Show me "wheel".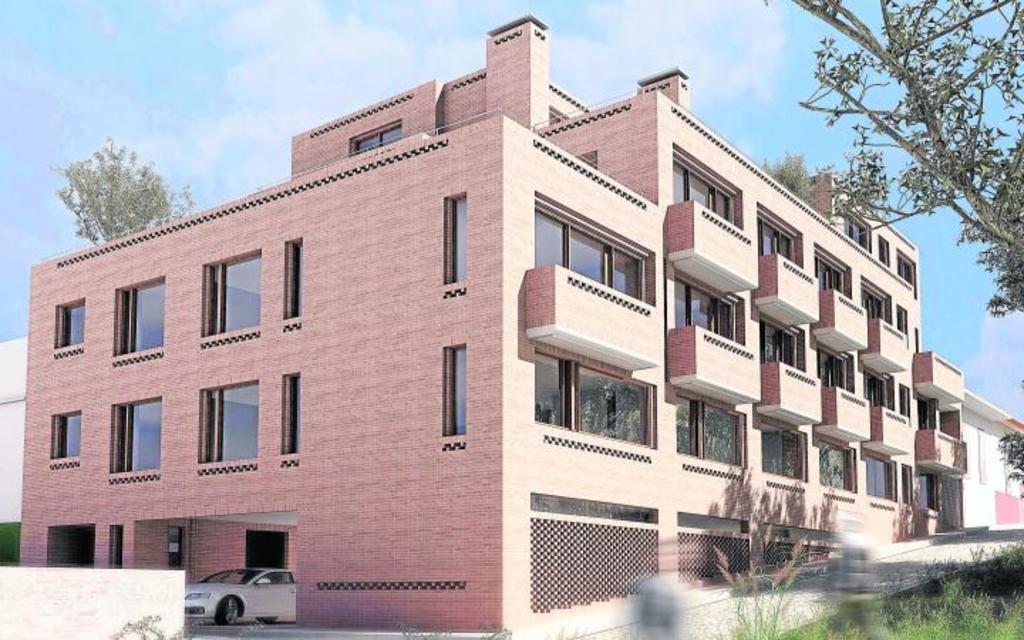
"wheel" is here: <box>216,592,242,629</box>.
